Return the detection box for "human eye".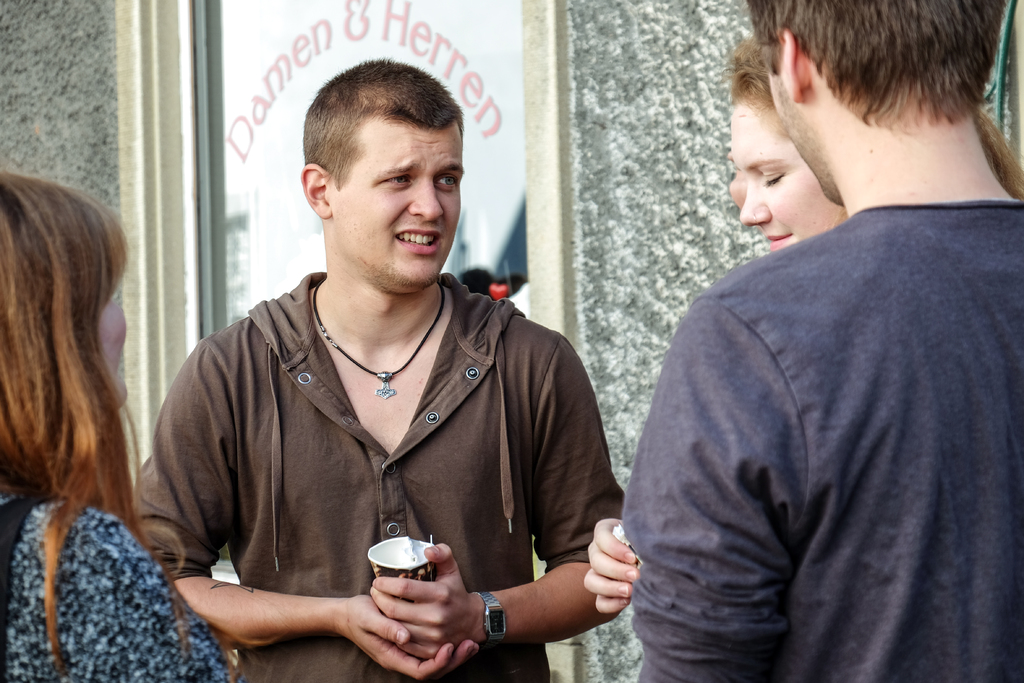
bbox=(433, 170, 458, 190).
